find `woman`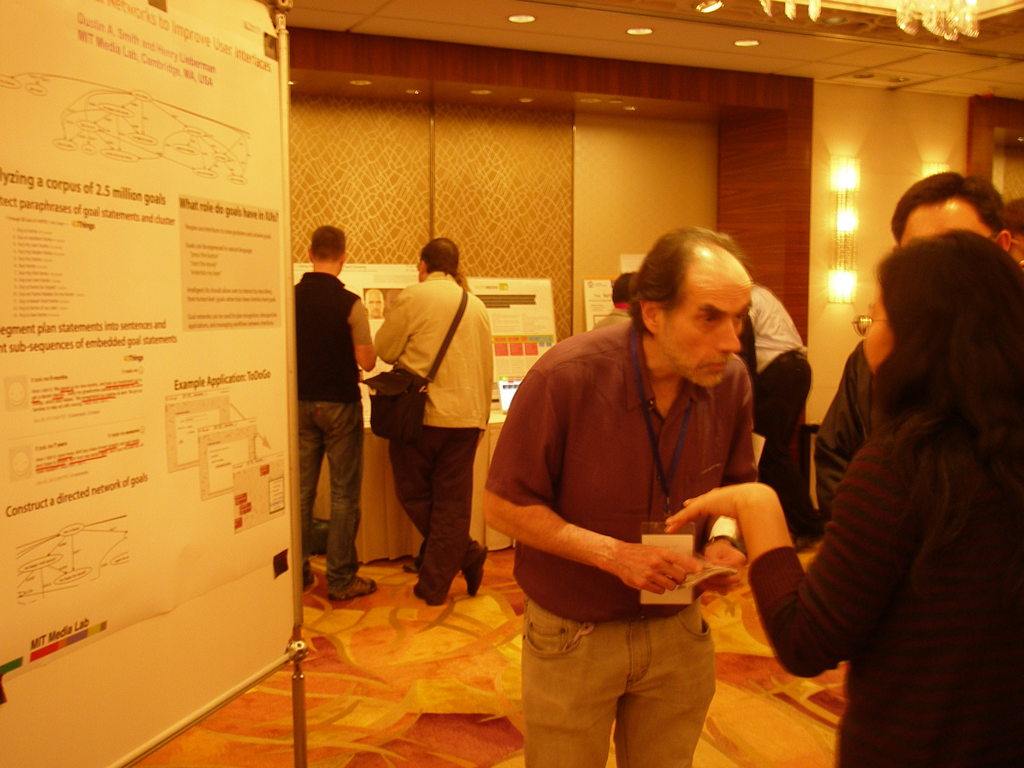
663:225:1023:767
